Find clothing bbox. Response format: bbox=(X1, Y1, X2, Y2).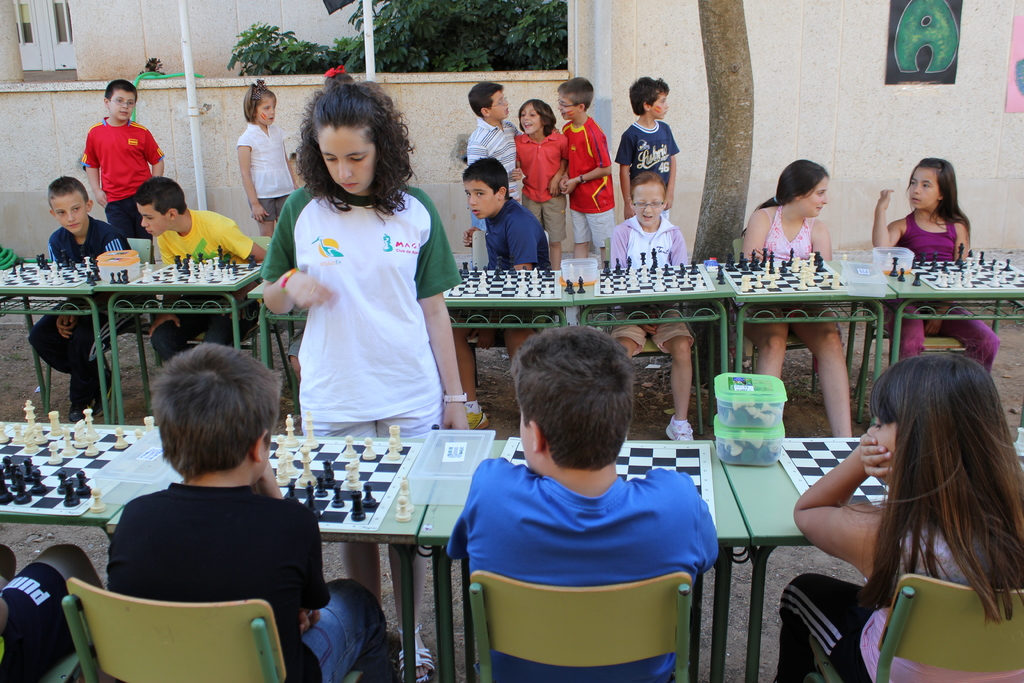
bbox=(605, 214, 690, 354).
